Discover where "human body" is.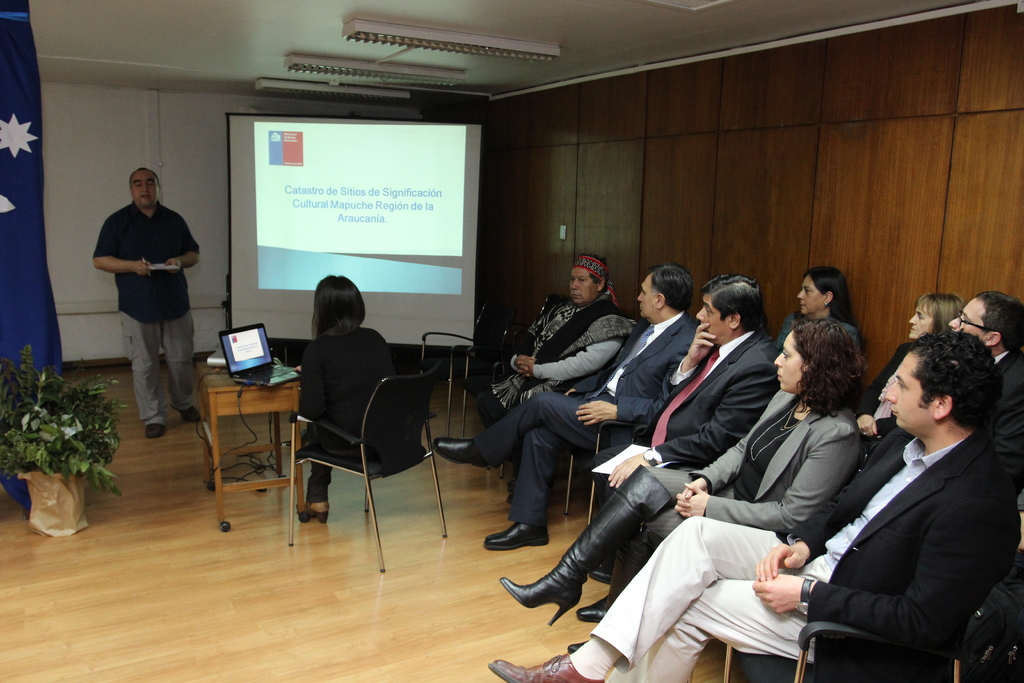
Discovered at l=772, t=311, r=863, b=352.
